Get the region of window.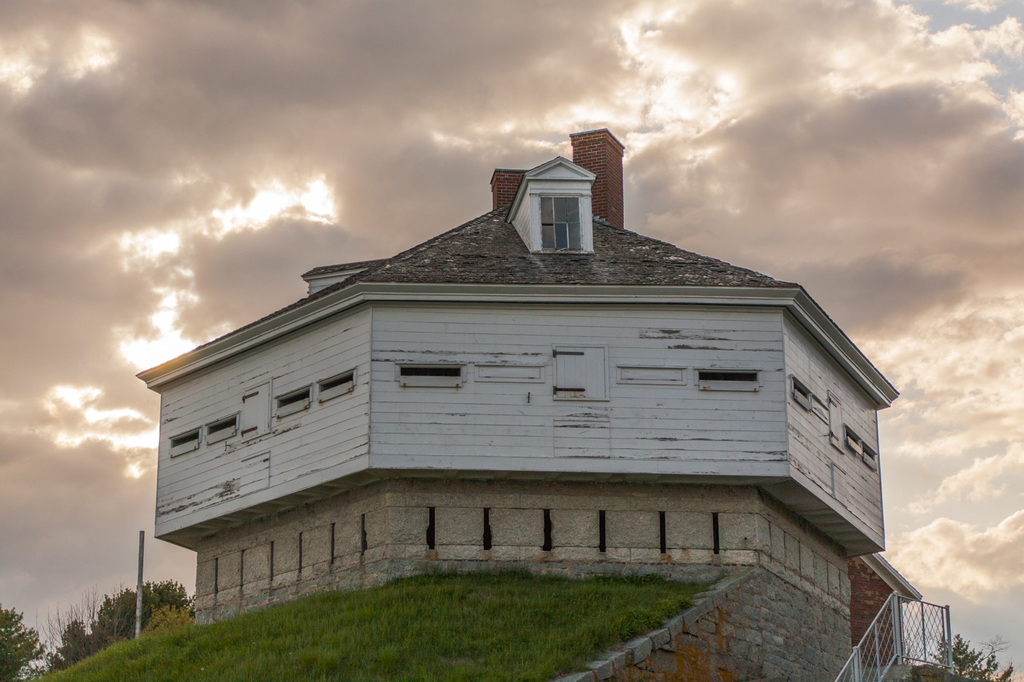
861 449 878 463.
